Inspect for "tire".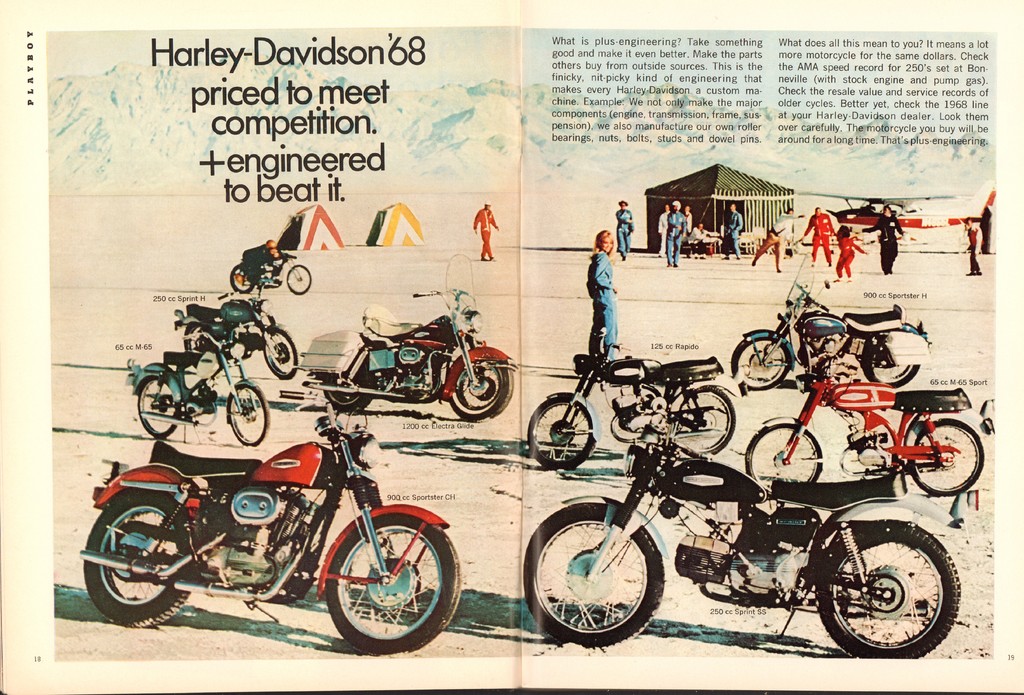
Inspection: (x1=913, y1=421, x2=984, y2=497).
